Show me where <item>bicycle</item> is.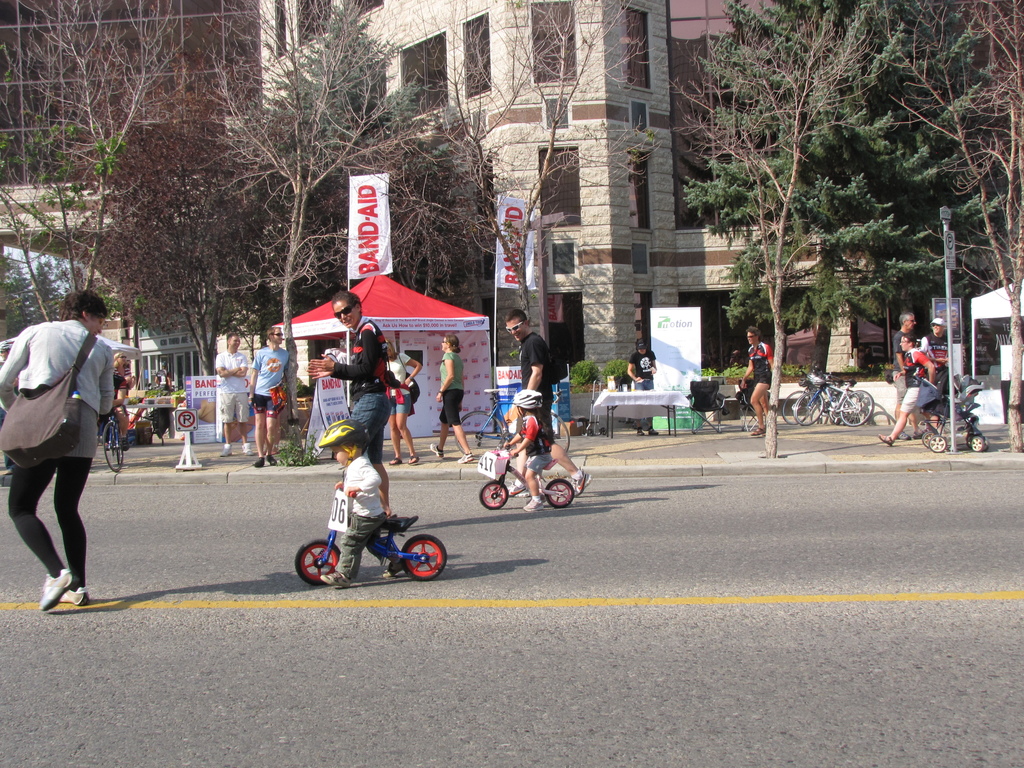
<item>bicycle</item> is at [x1=456, y1=397, x2=578, y2=461].
